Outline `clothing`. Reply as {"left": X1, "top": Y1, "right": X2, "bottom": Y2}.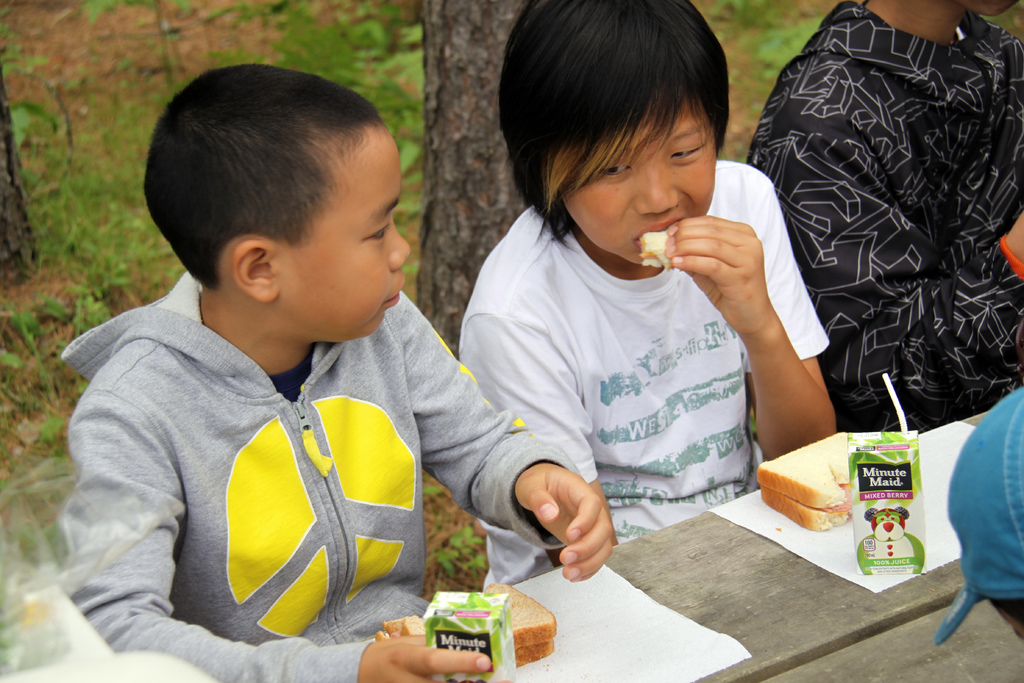
{"left": 61, "top": 261, "right": 511, "bottom": 666}.
